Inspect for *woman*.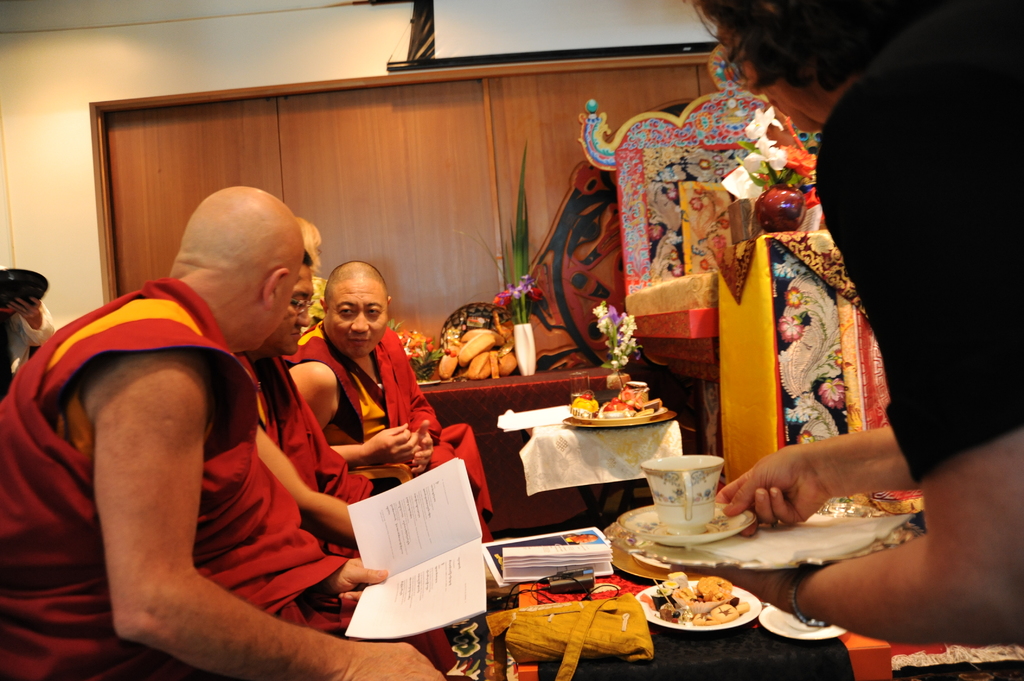
Inspection: crop(294, 216, 327, 337).
